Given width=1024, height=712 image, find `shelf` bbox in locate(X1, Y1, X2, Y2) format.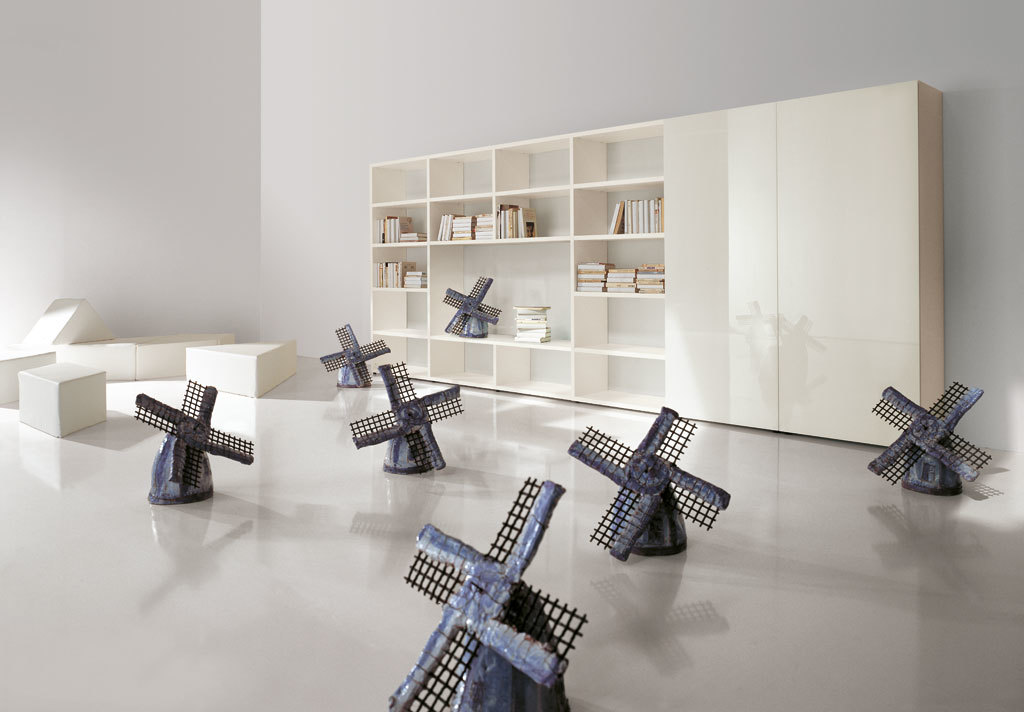
locate(564, 123, 664, 179).
